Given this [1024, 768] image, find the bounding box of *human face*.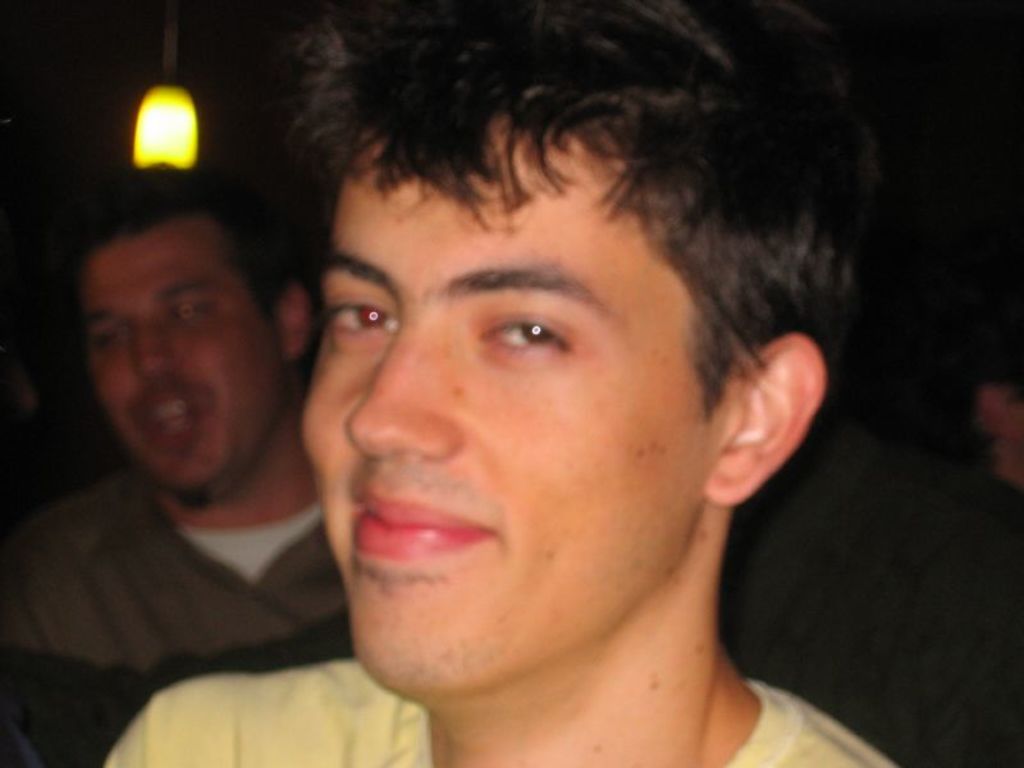
(left=74, top=236, right=285, bottom=498).
